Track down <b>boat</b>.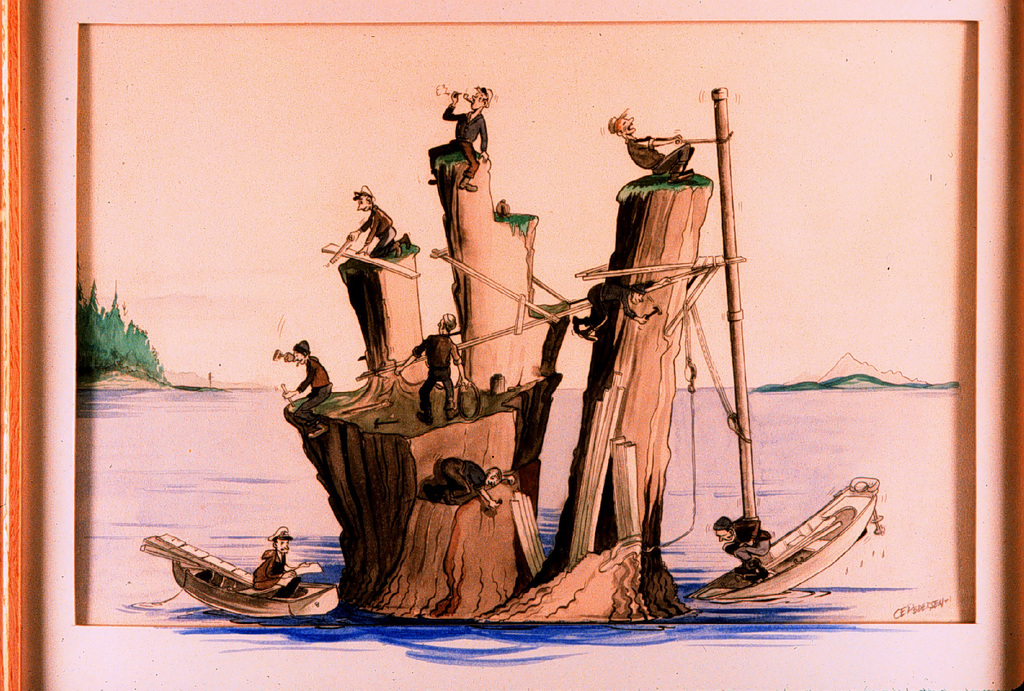
Tracked to <box>121,529,384,636</box>.
